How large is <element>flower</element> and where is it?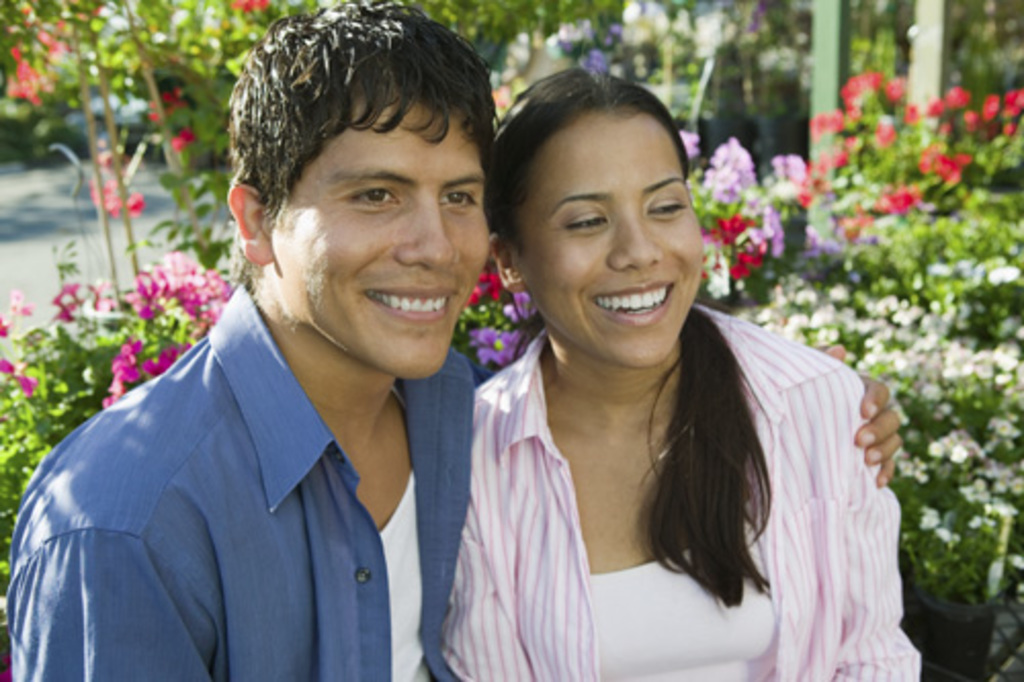
Bounding box: x1=113 y1=336 x2=141 y2=379.
